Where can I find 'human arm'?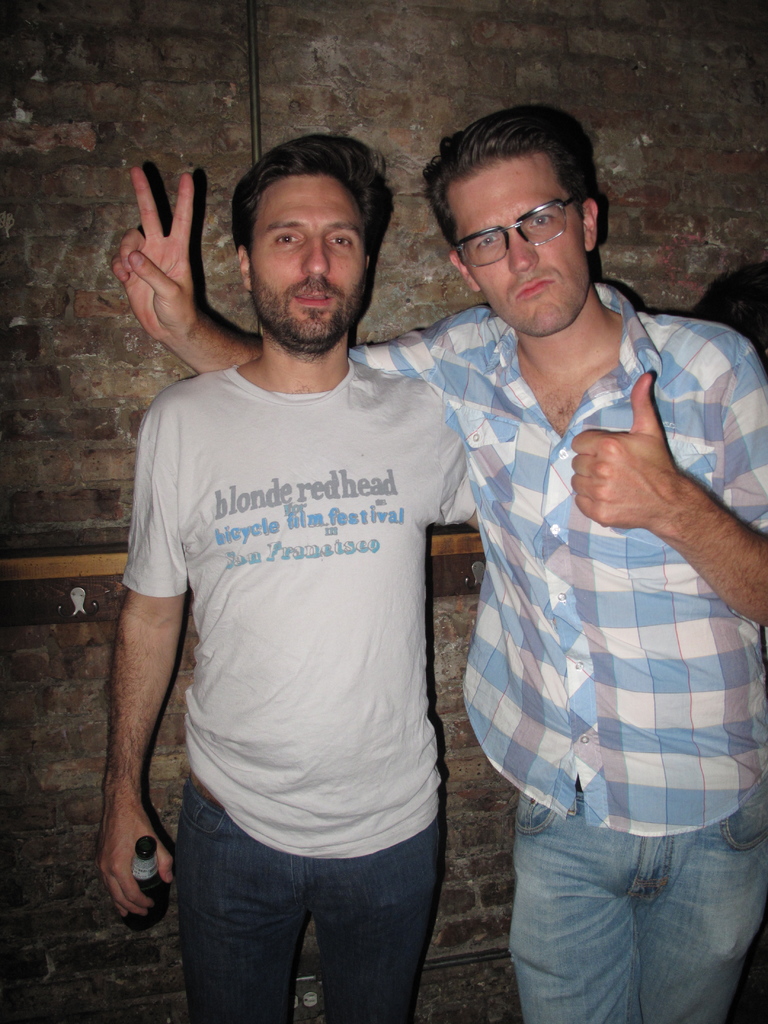
You can find it at locate(563, 312, 767, 634).
